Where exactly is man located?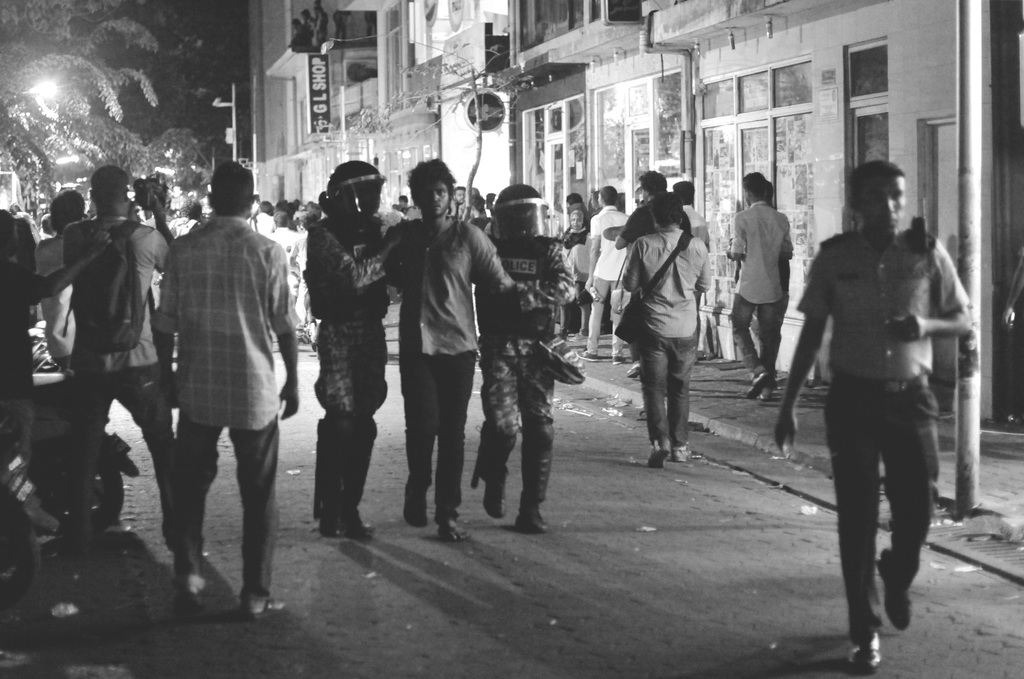
Its bounding box is locate(470, 165, 590, 526).
